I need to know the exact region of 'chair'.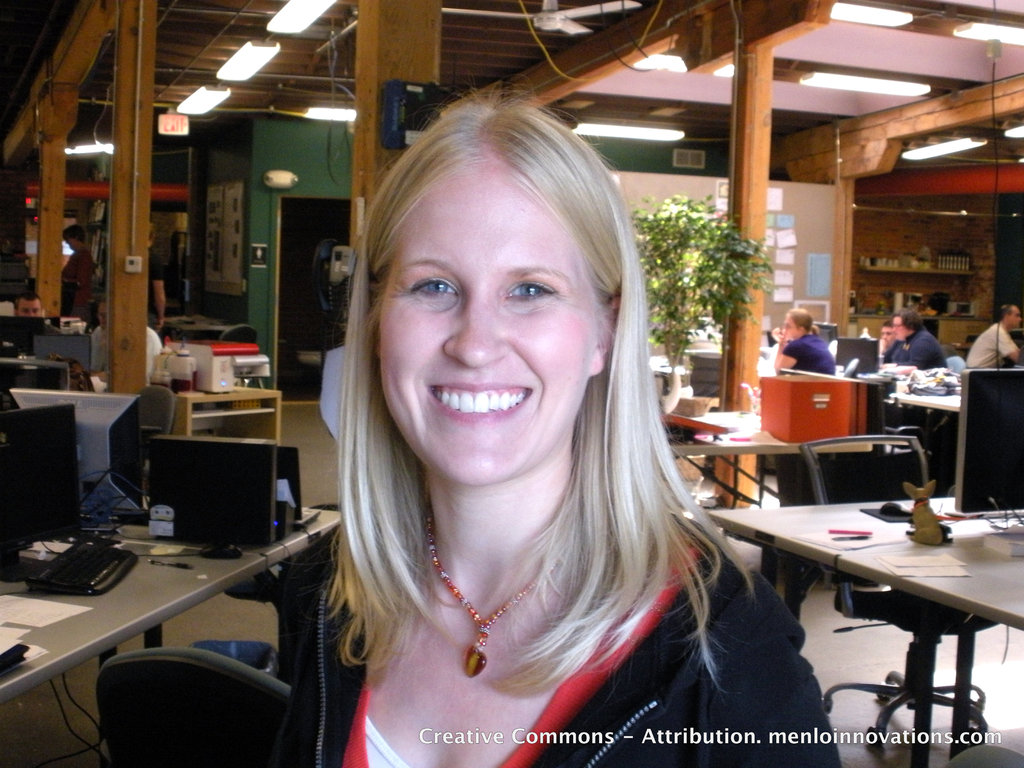
Region: [800,430,996,751].
